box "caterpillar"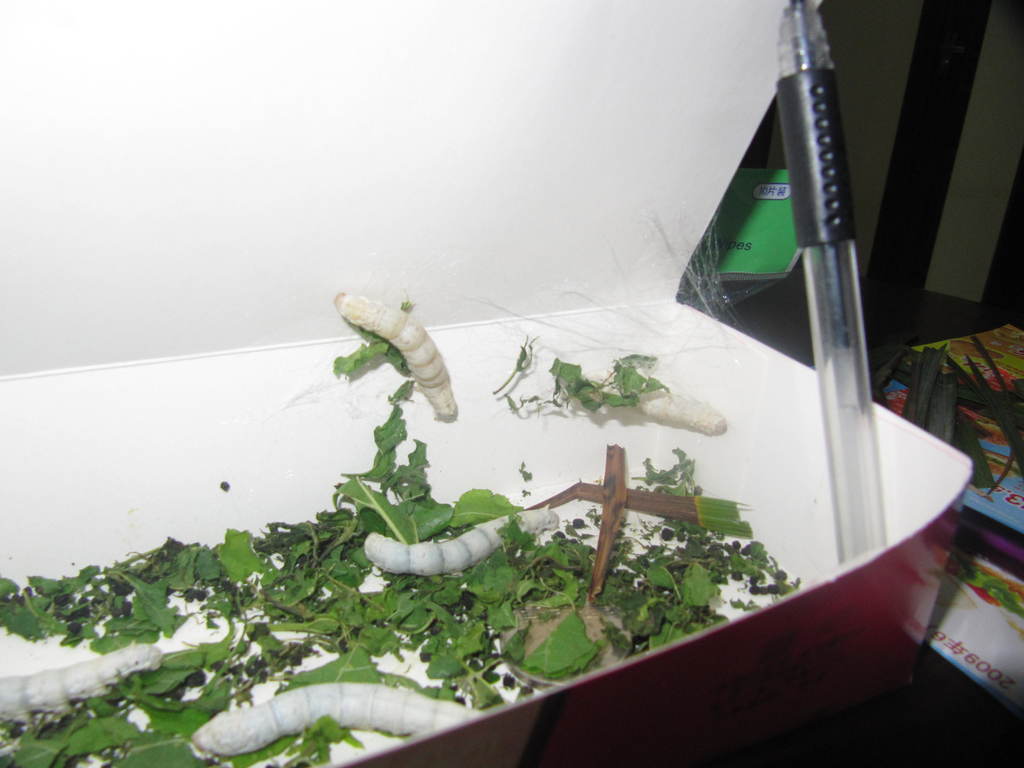
x1=0, y1=643, x2=157, y2=717
